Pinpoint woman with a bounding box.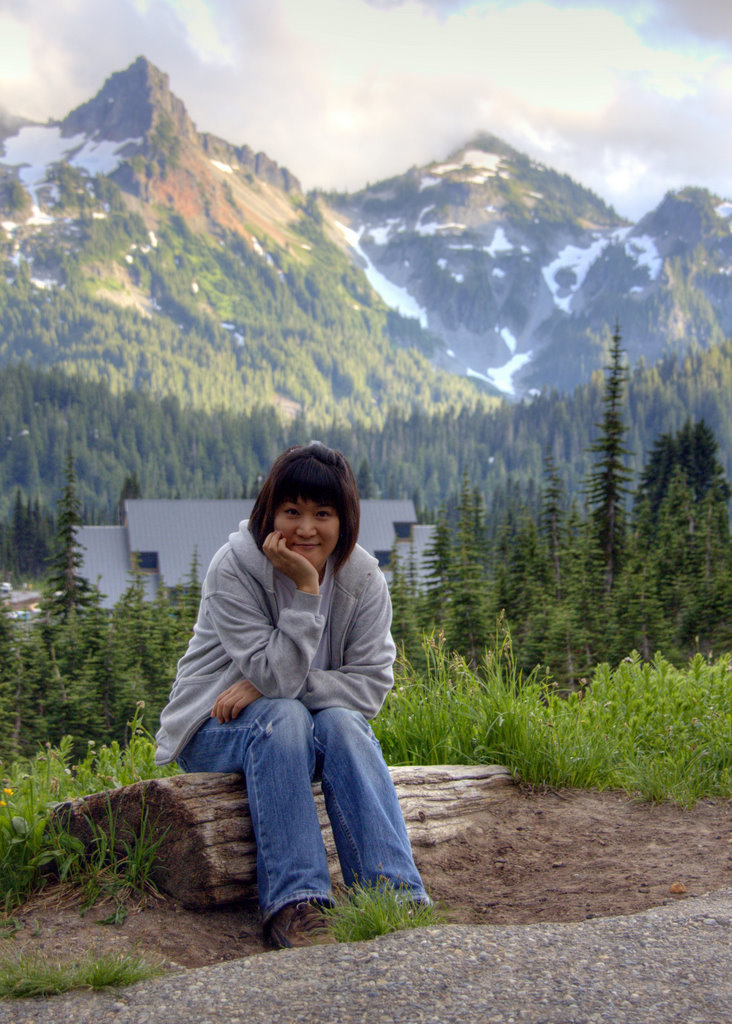
<bbox>150, 437, 434, 963</bbox>.
